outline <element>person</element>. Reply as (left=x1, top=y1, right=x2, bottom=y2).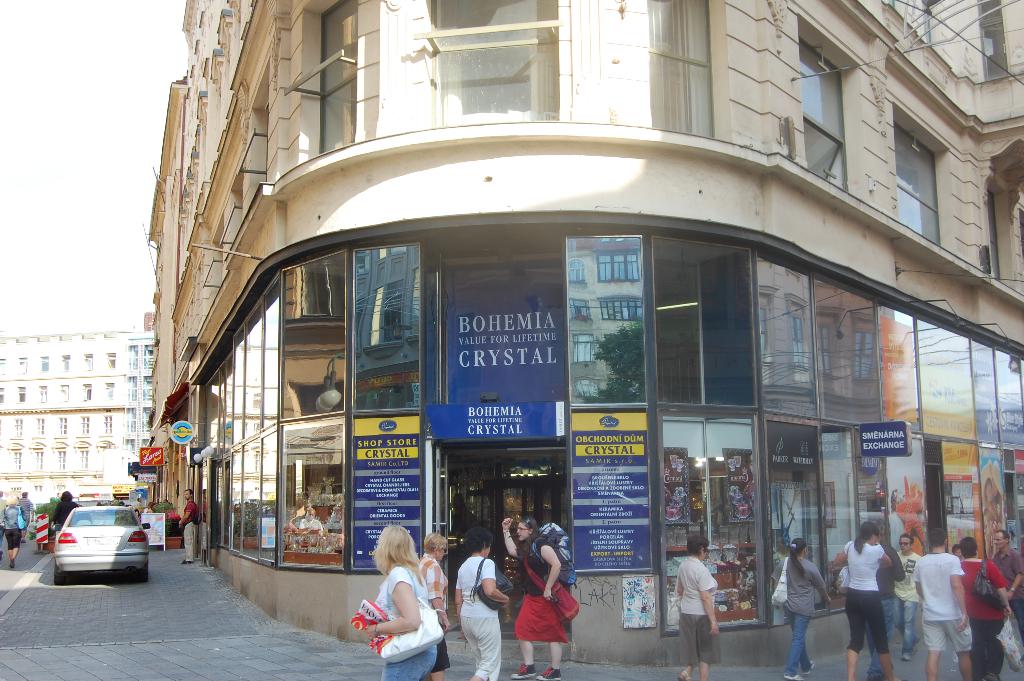
(left=51, top=491, right=77, bottom=535).
